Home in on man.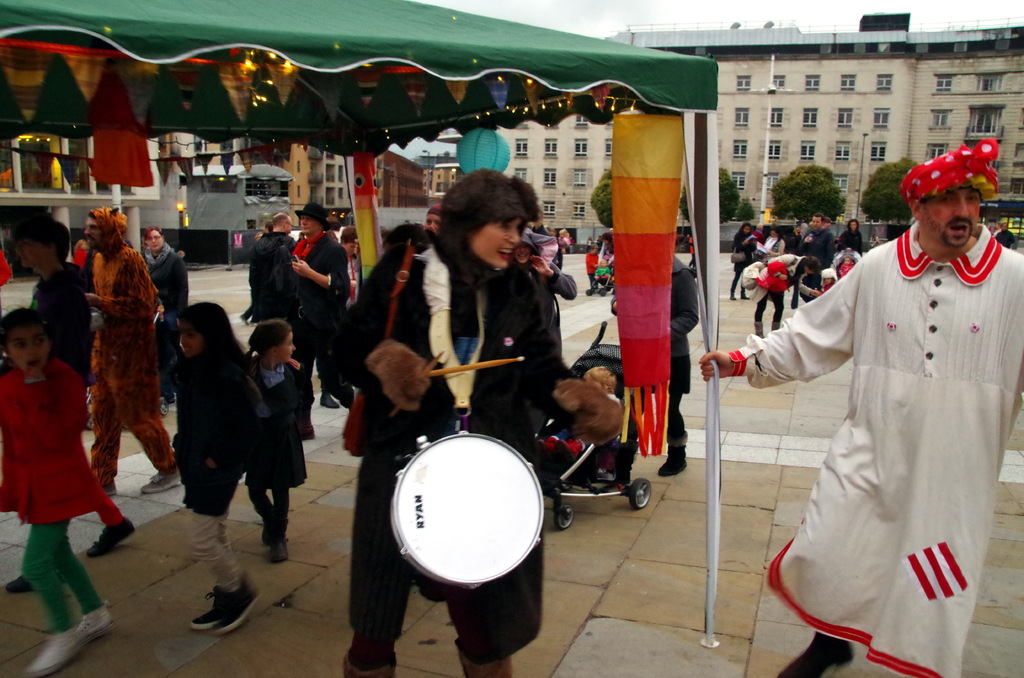
Homed in at {"left": 746, "top": 139, "right": 1011, "bottom": 670}.
